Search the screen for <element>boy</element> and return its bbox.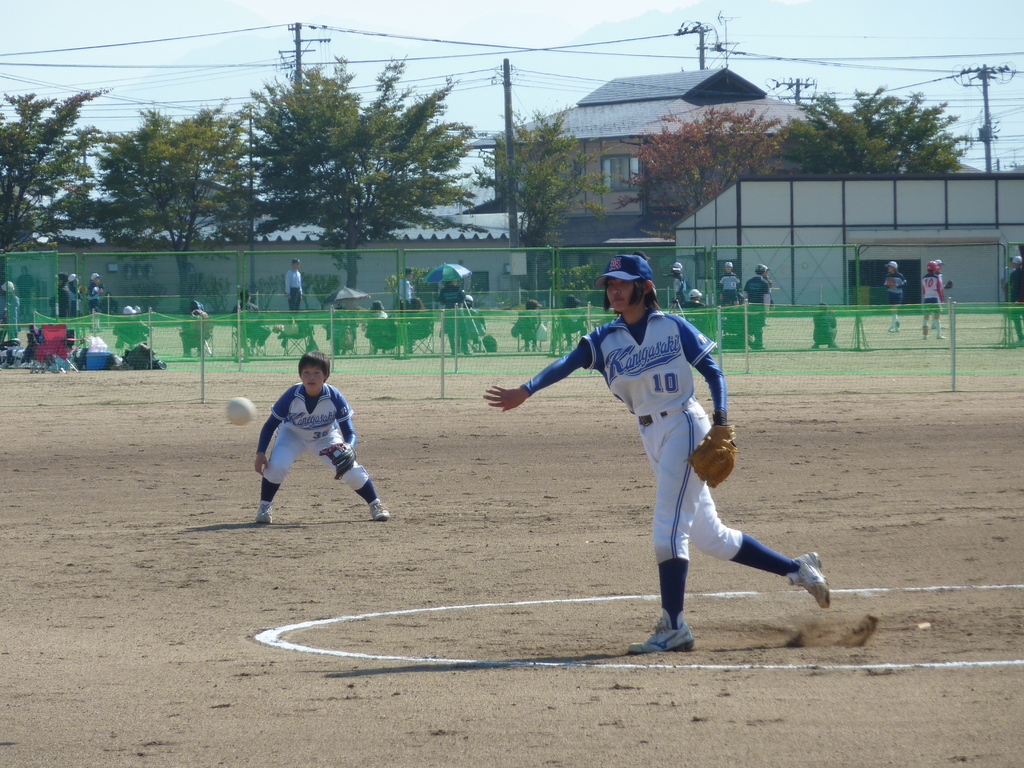
Found: [left=924, top=262, right=945, bottom=328].
